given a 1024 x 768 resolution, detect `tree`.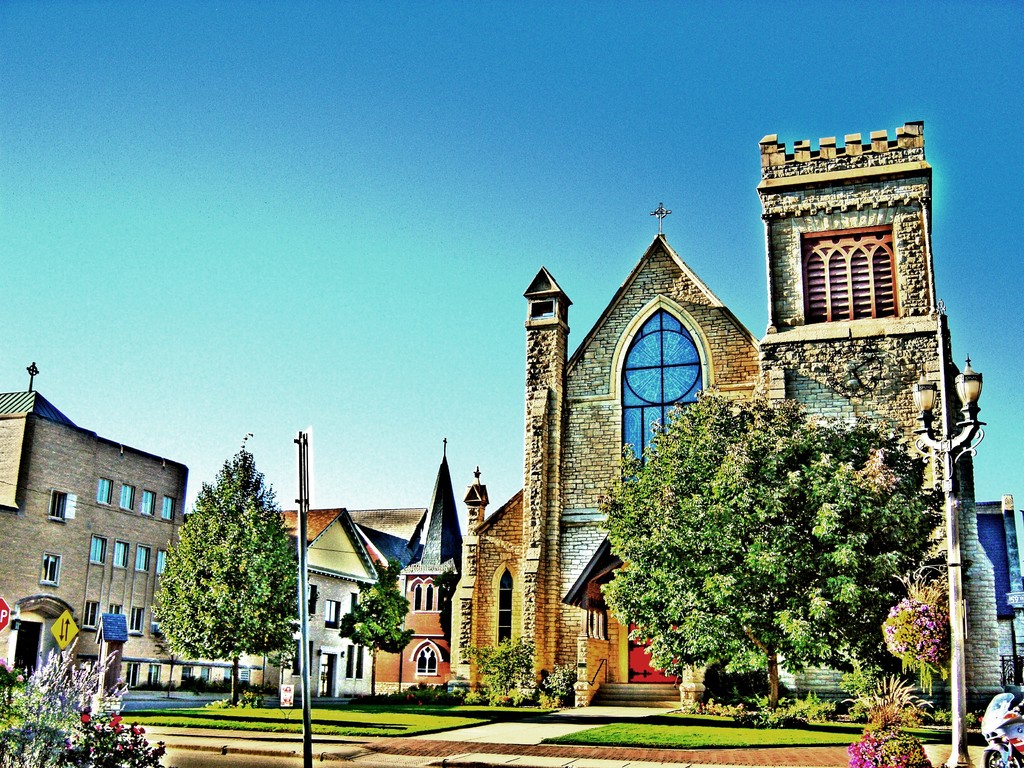
rect(587, 391, 943, 713).
